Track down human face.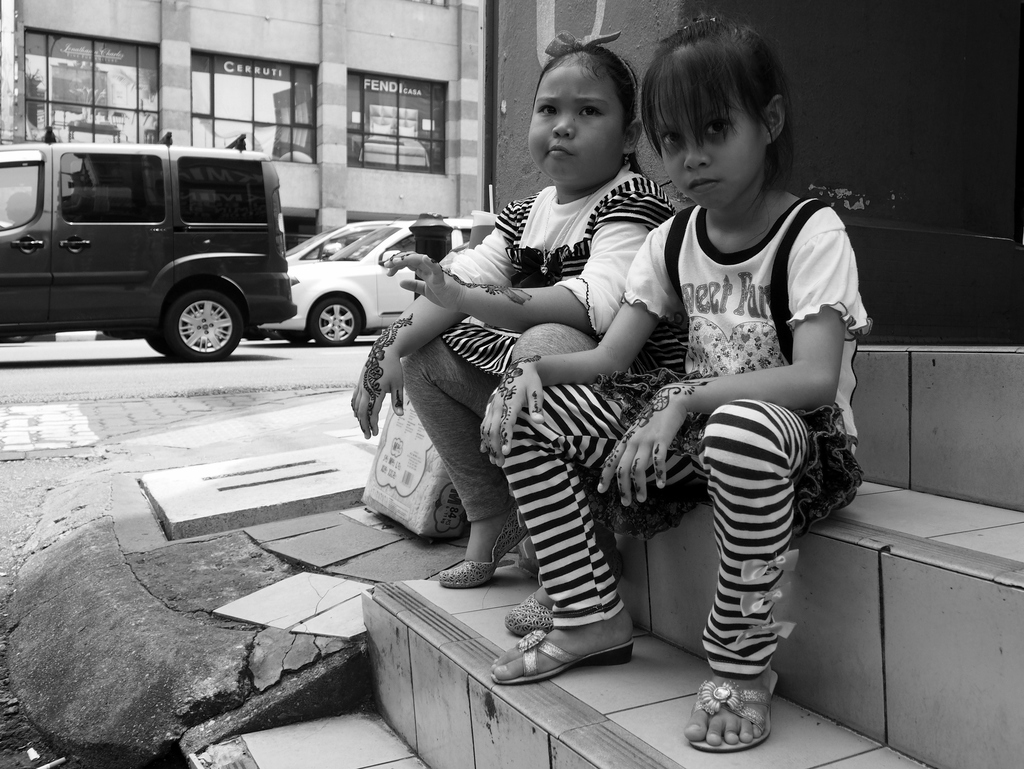
Tracked to 655 90 764 209.
